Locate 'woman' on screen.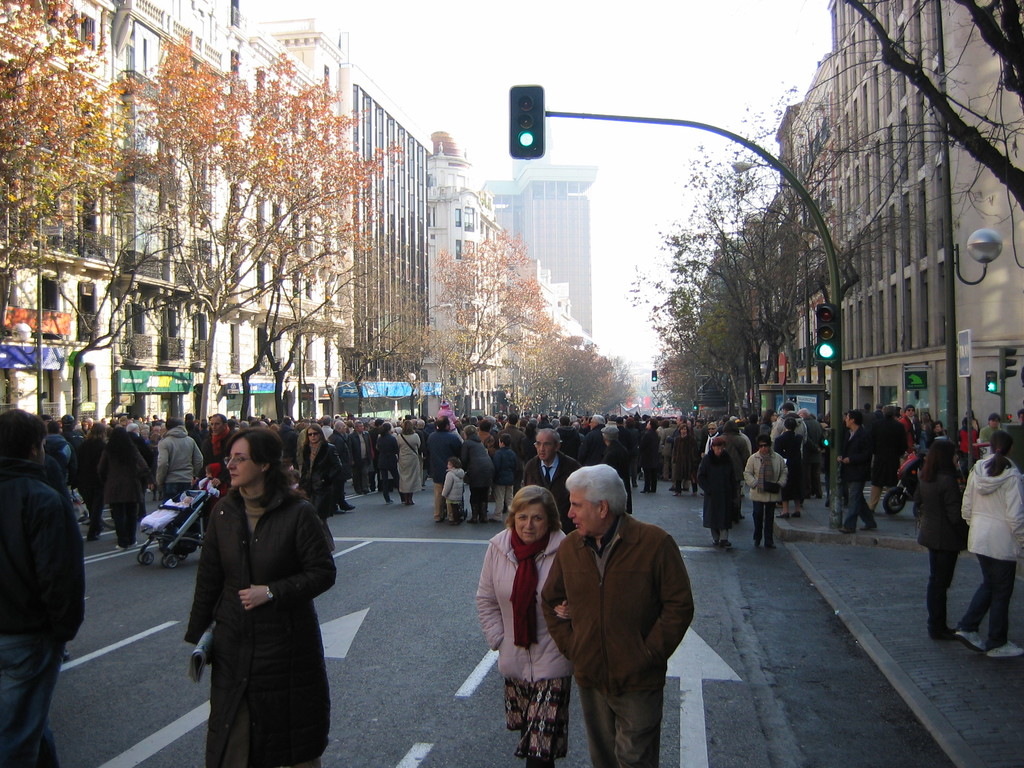
On screen at 475/484/571/767.
